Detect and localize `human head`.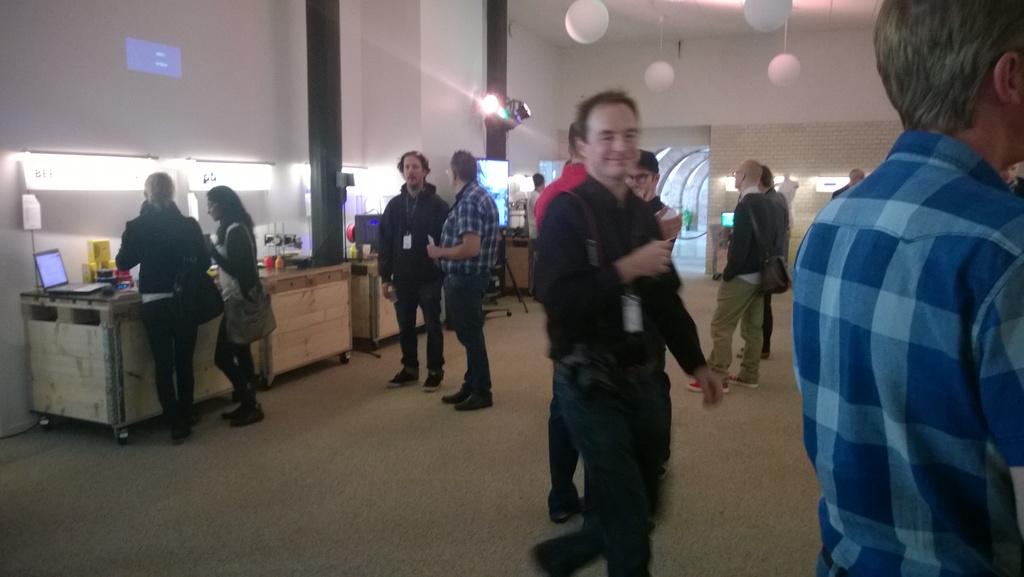
Localized at locate(575, 87, 641, 176).
